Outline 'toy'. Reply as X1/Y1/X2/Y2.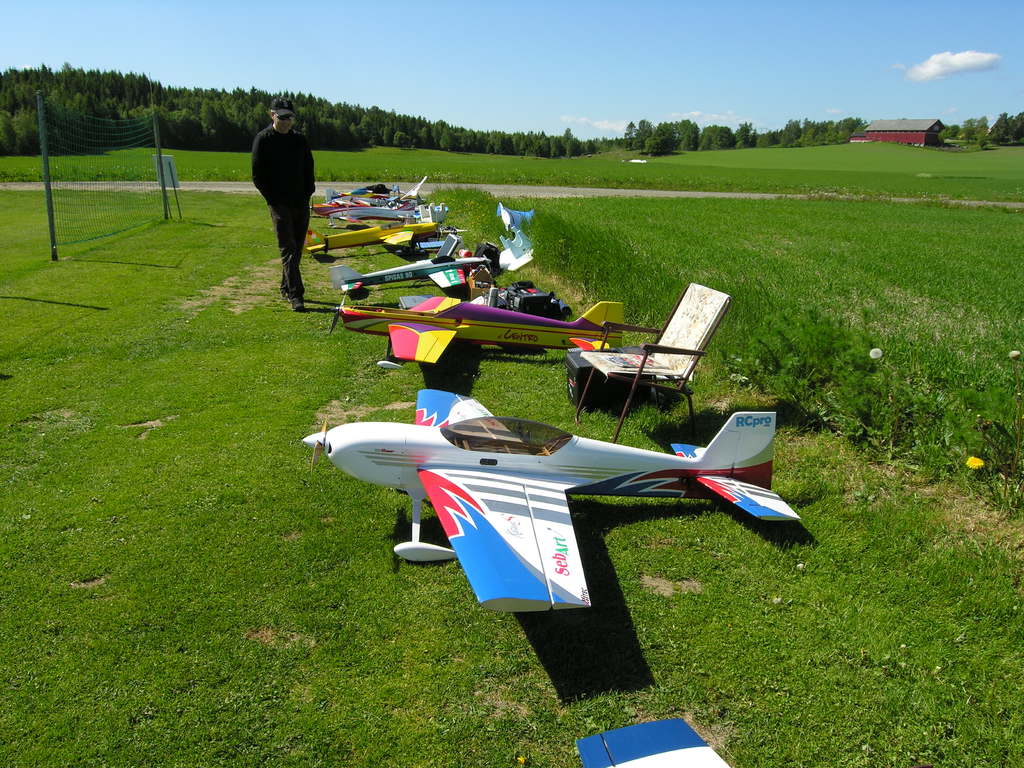
573/714/732/767.
